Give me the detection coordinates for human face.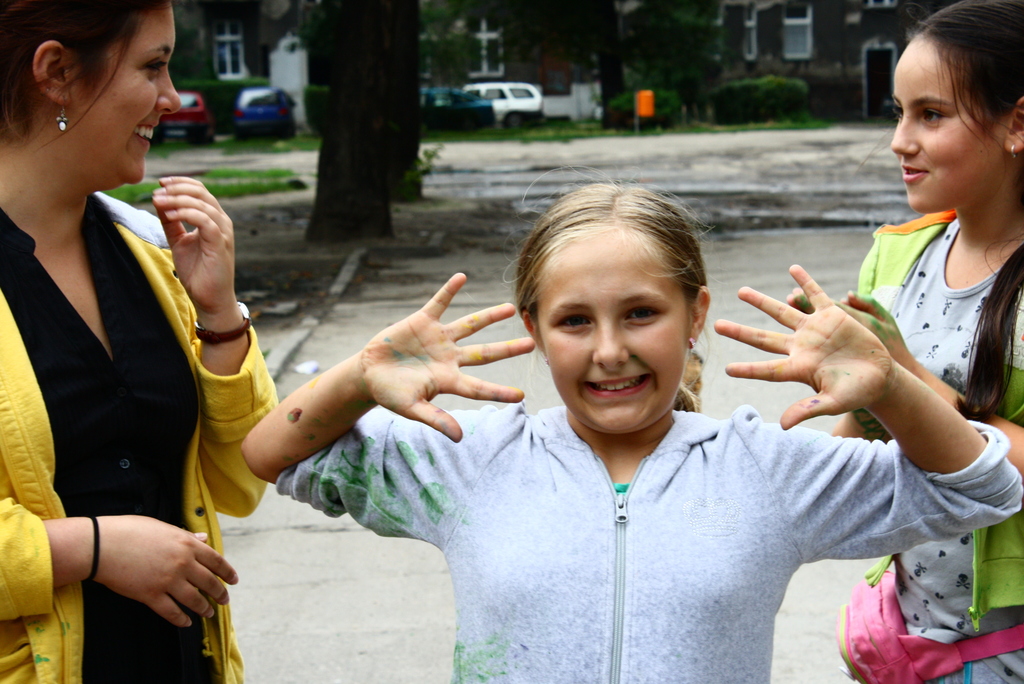
box(73, 1, 183, 192).
